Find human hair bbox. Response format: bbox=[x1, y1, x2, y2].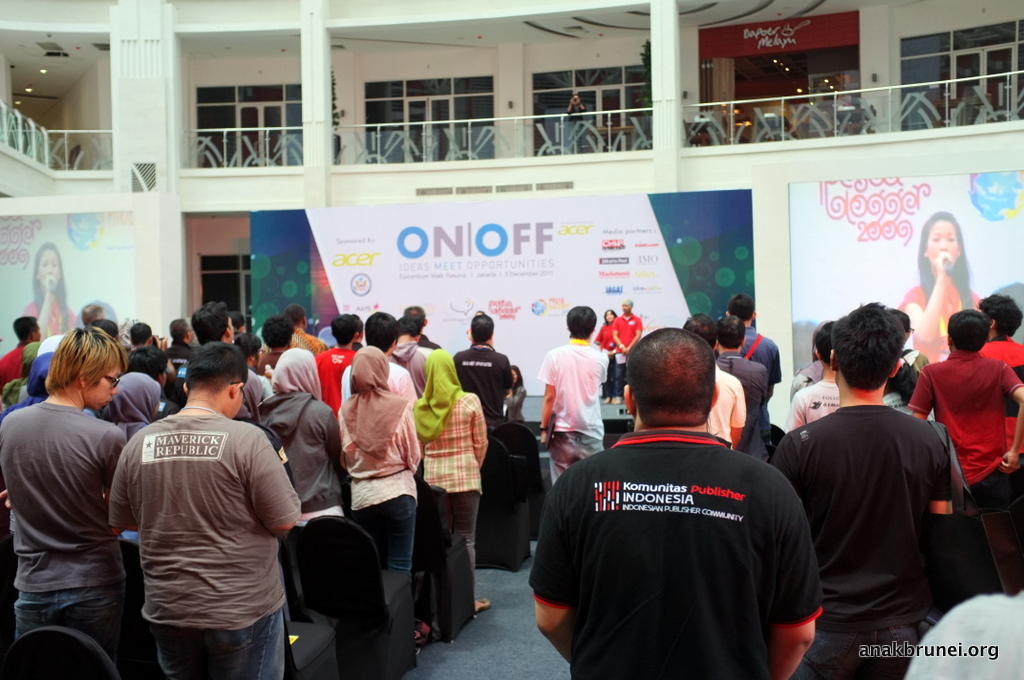
bbox=[48, 327, 124, 393].
